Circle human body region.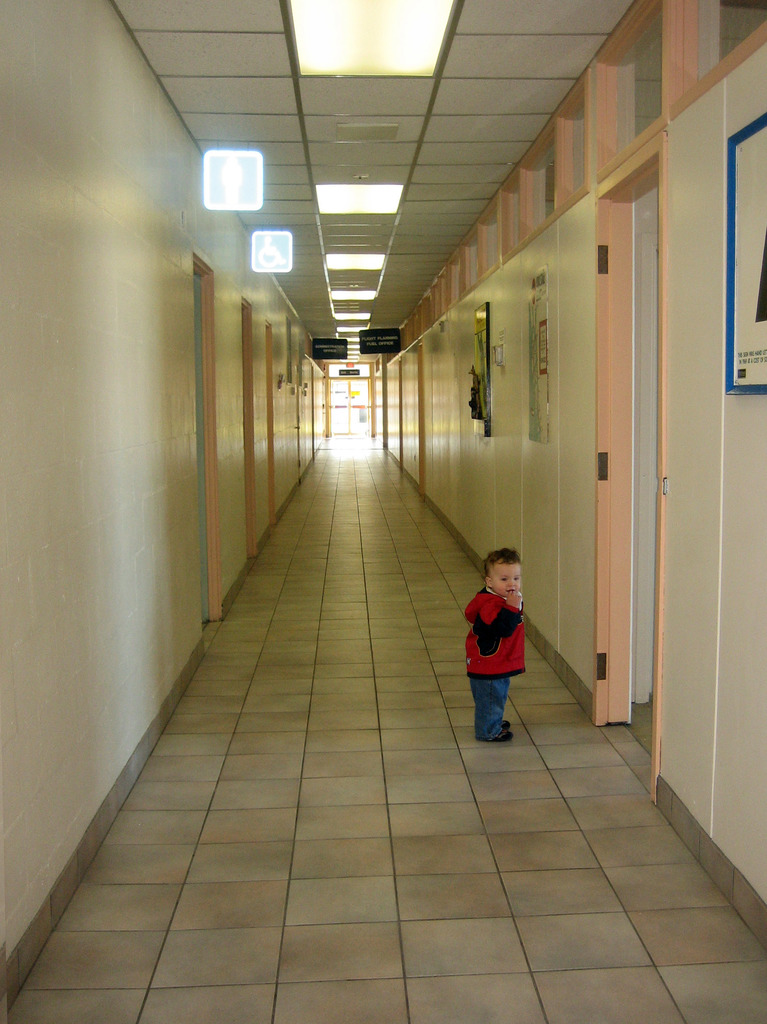
Region: 465/542/519/748.
